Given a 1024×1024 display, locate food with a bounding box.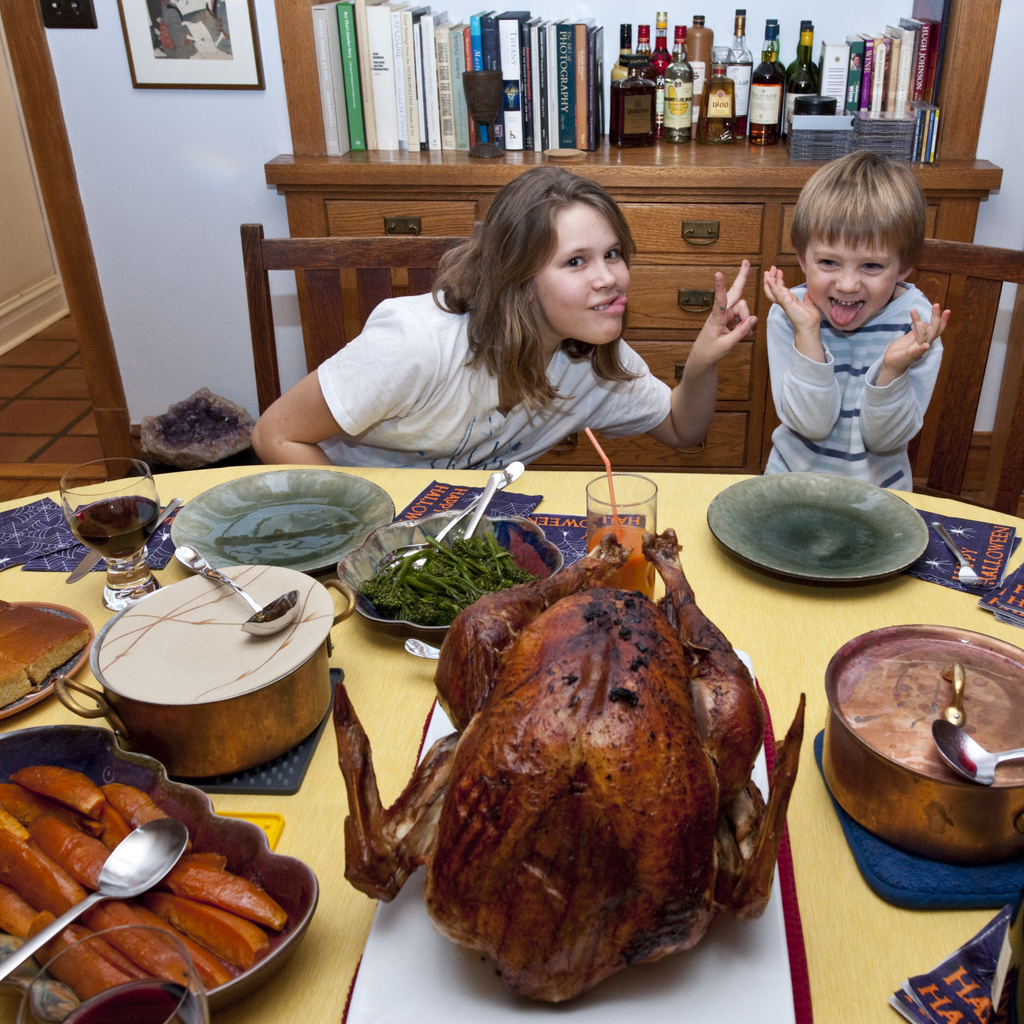
Located: [431, 600, 782, 962].
